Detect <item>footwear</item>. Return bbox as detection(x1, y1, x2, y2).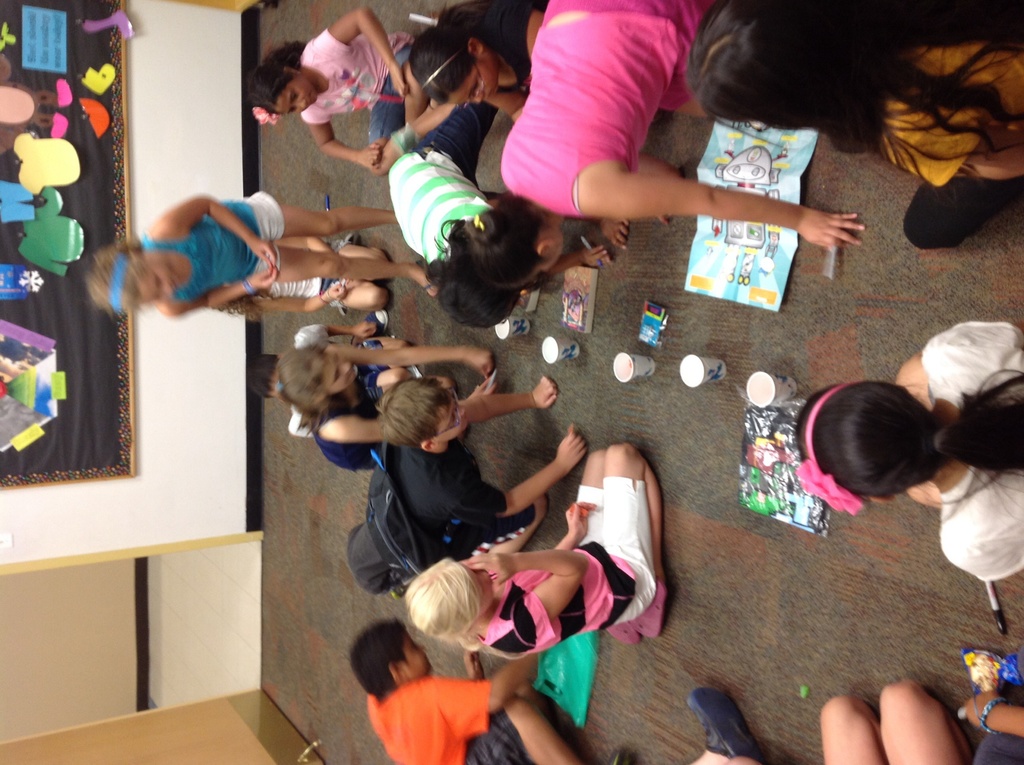
detection(606, 748, 628, 764).
